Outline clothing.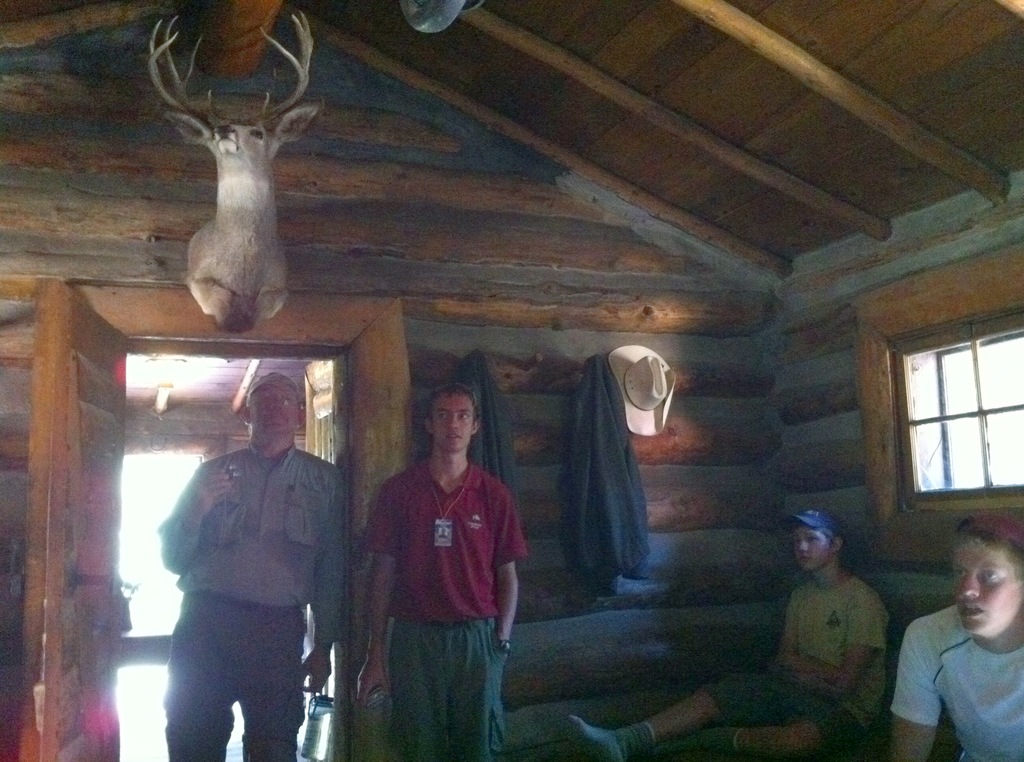
Outline: crop(703, 575, 893, 750).
